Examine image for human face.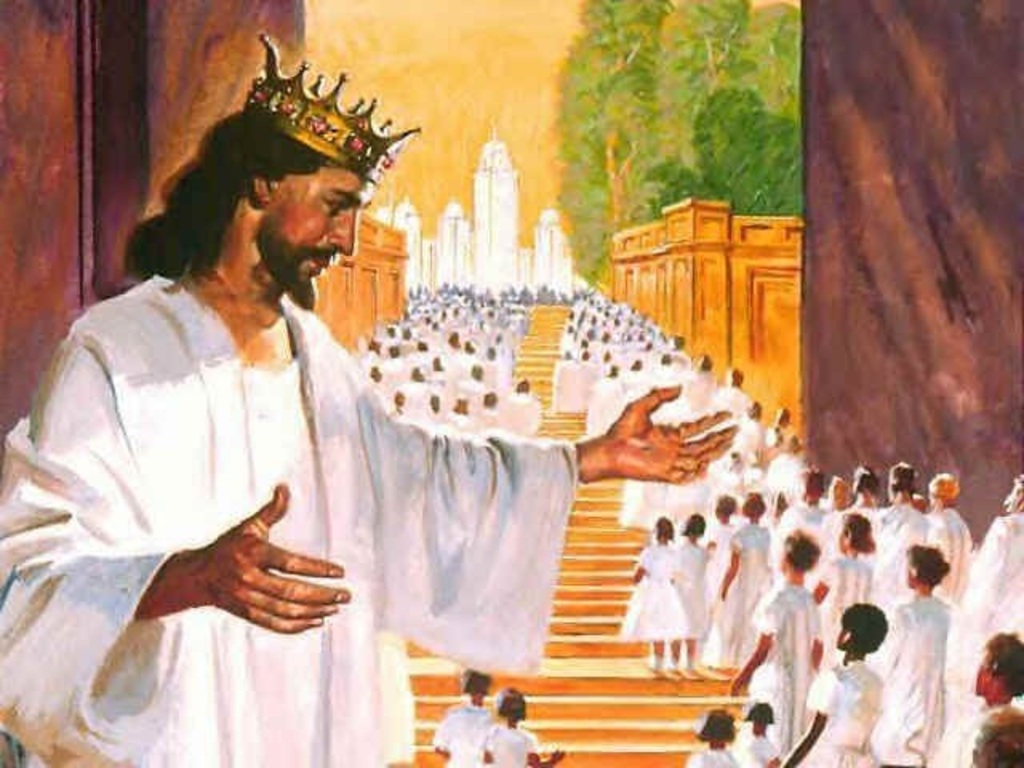
Examination result: bbox=[267, 176, 378, 299].
